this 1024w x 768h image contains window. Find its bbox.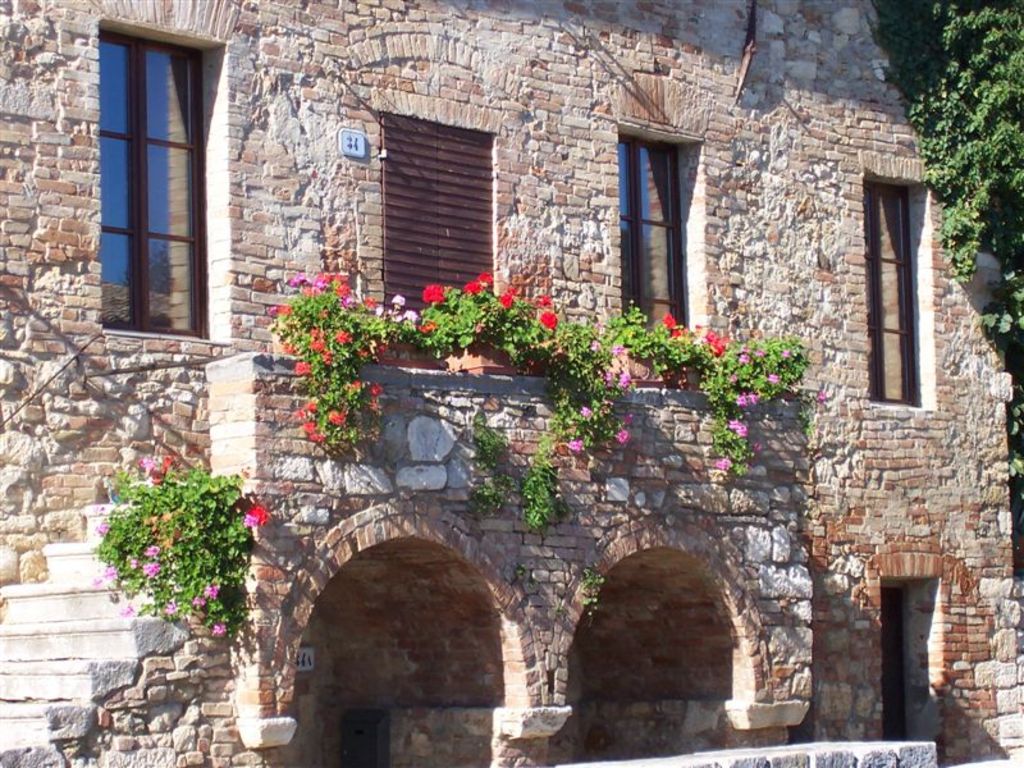
left=616, top=132, right=691, bottom=344.
